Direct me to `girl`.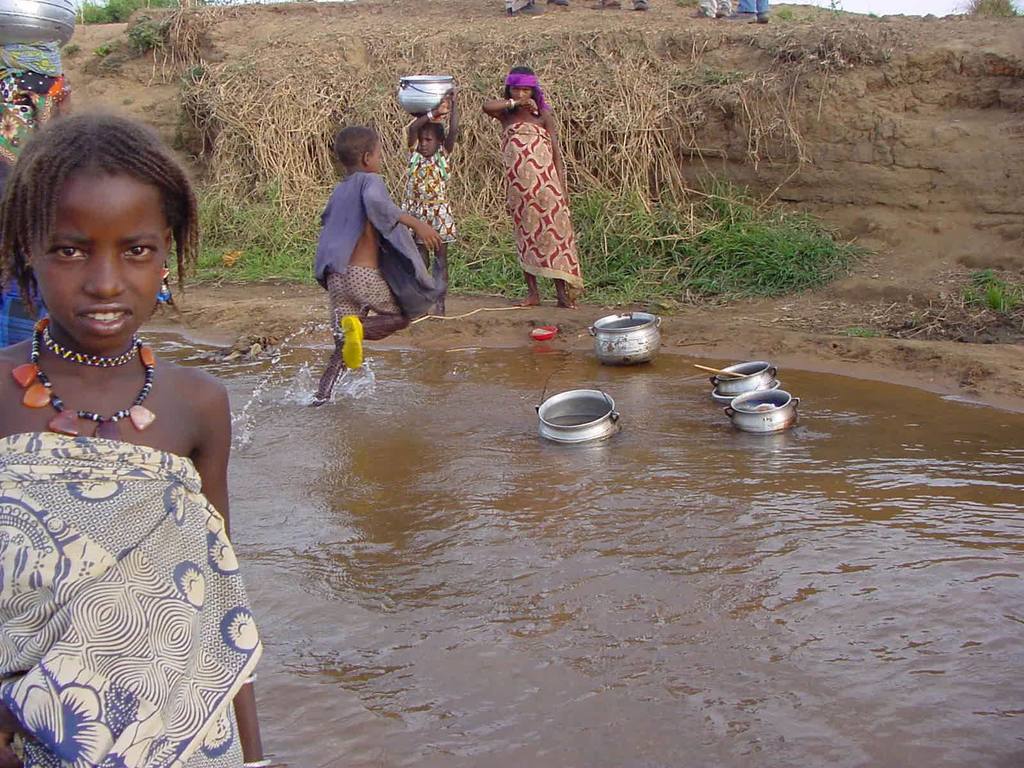
Direction: <box>0,110,273,767</box>.
